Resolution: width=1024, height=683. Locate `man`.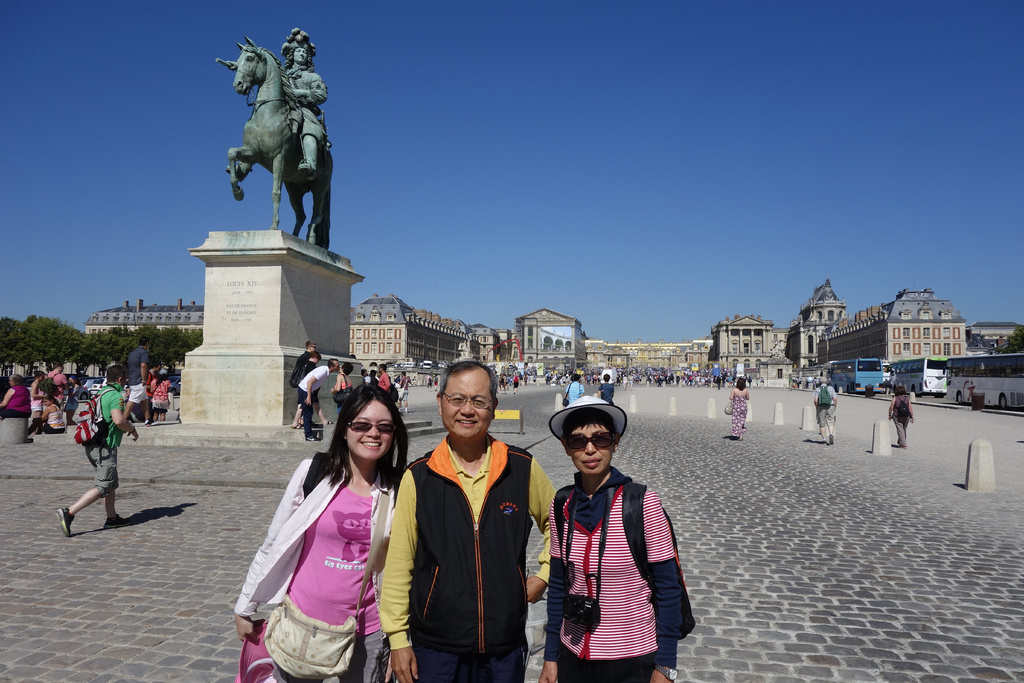
<region>298, 356, 340, 443</region>.
